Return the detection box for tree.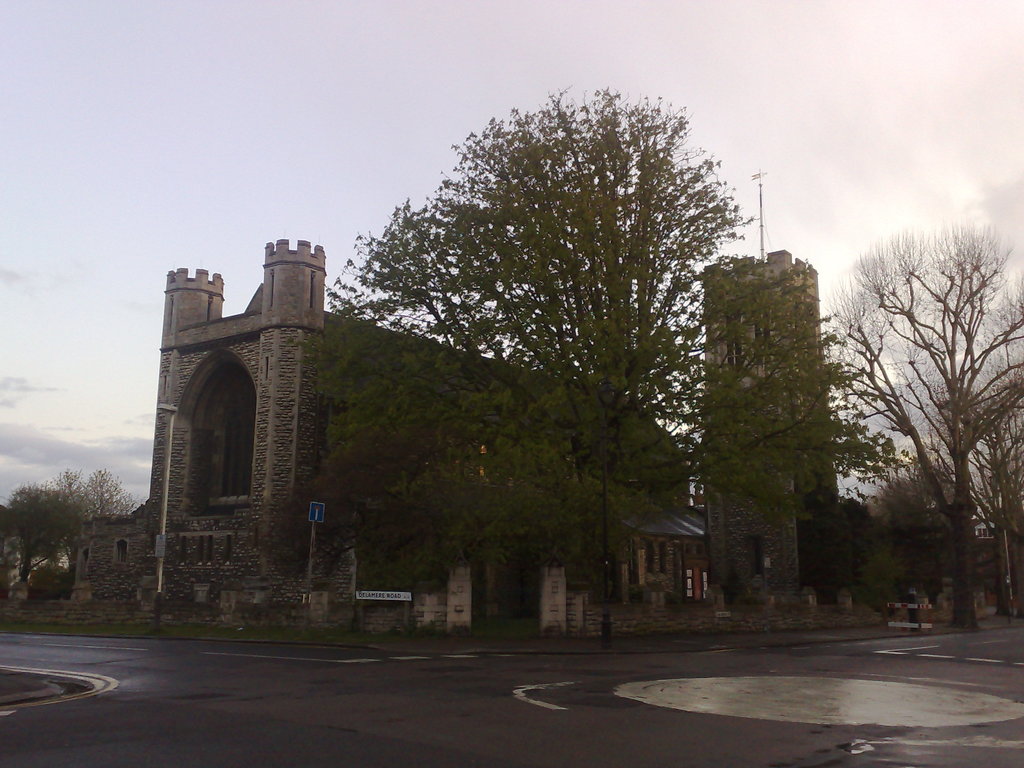
pyautogui.locateOnScreen(50, 463, 134, 575).
